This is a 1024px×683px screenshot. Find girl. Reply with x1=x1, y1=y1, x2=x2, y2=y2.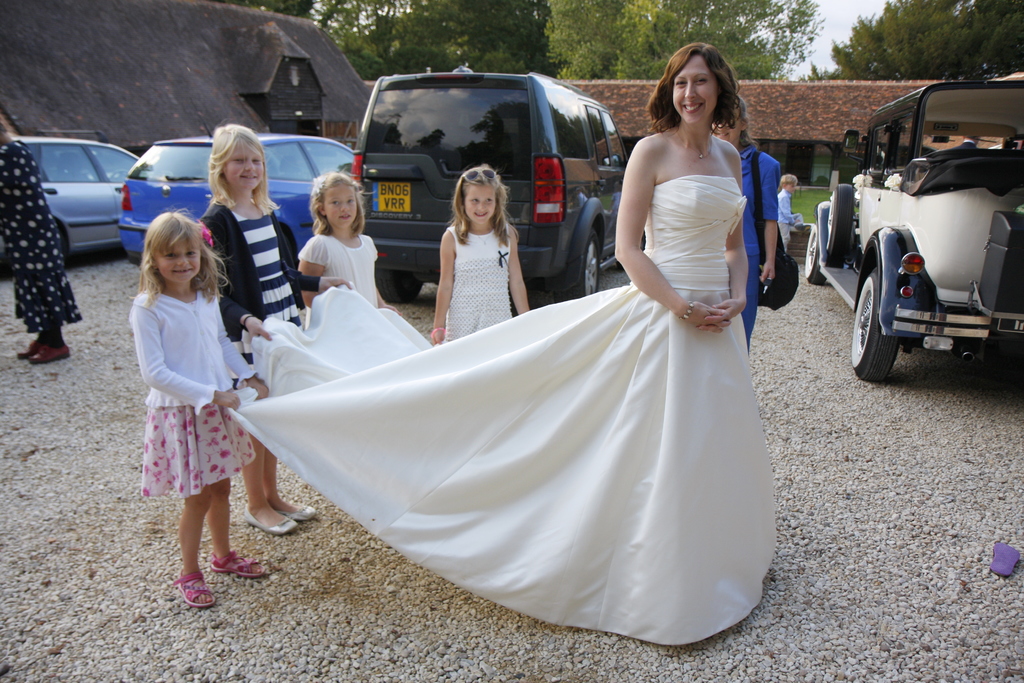
x1=430, y1=166, x2=528, y2=347.
